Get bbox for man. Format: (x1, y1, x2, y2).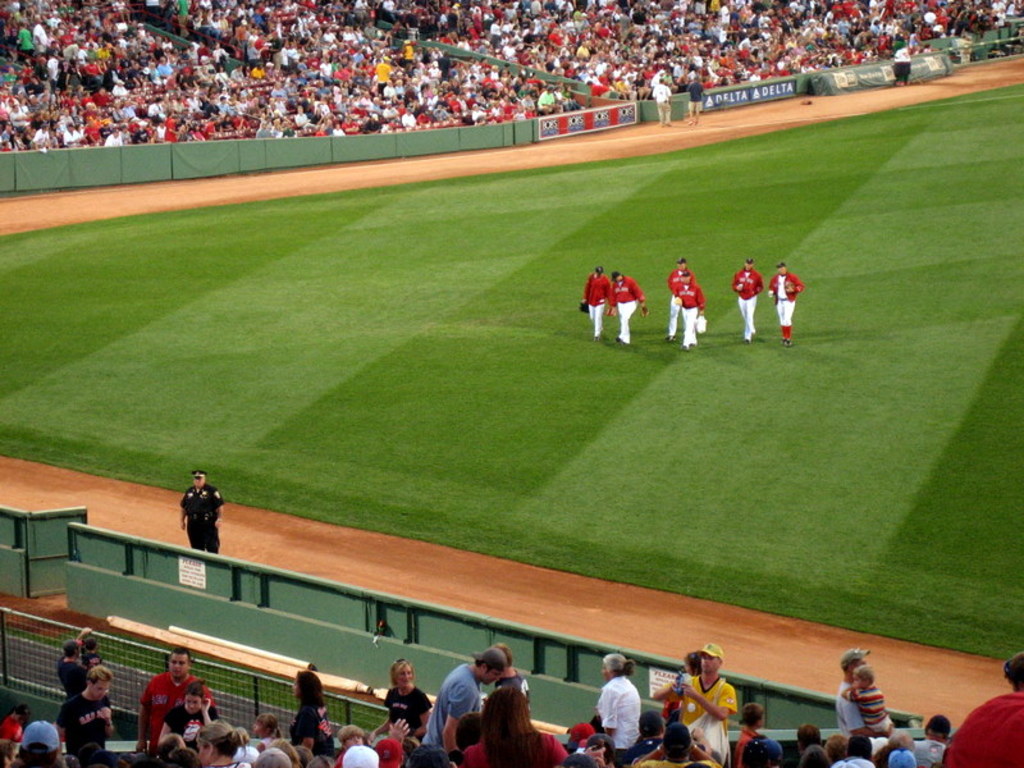
(662, 257, 700, 346).
